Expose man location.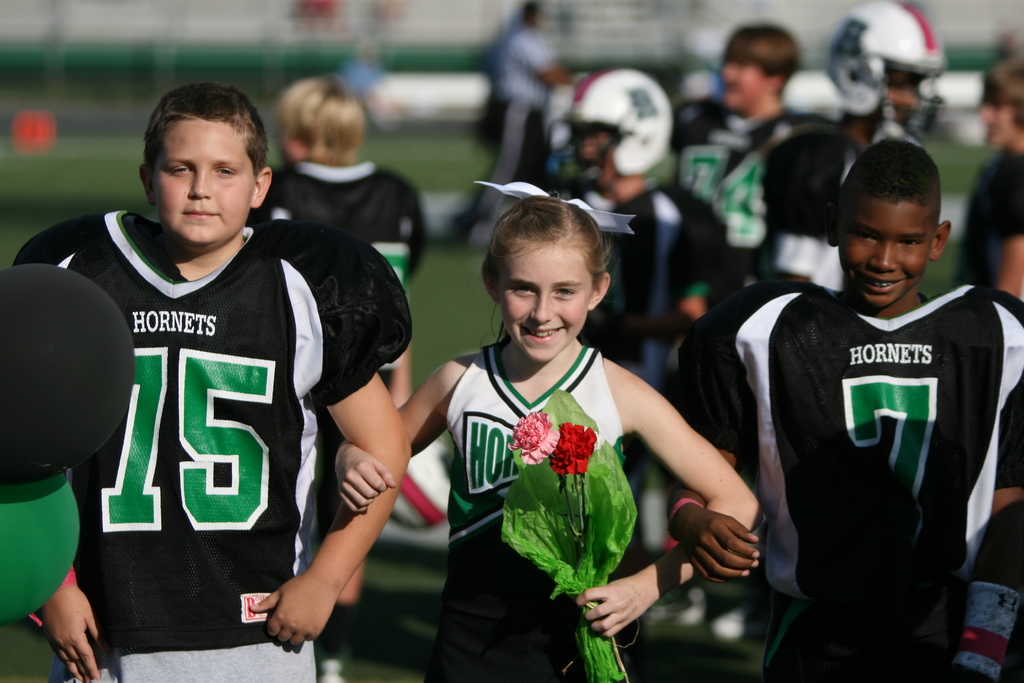
Exposed at <region>15, 81, 419, 682</region>.
